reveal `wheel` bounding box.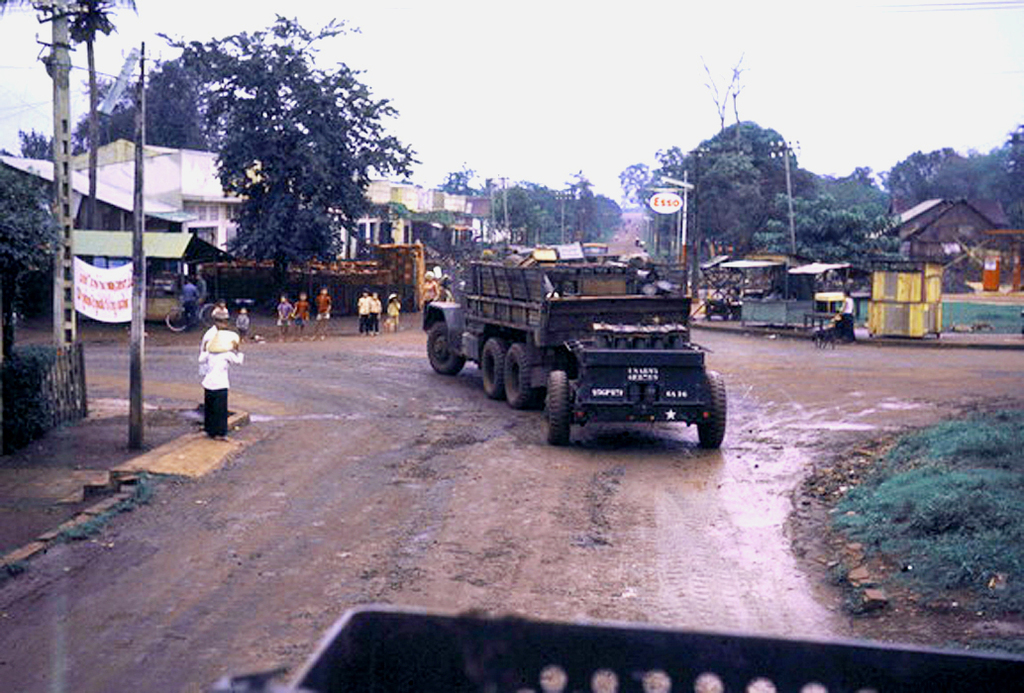
Revealed: [left=547, top=373, right=570, bottom=446].
